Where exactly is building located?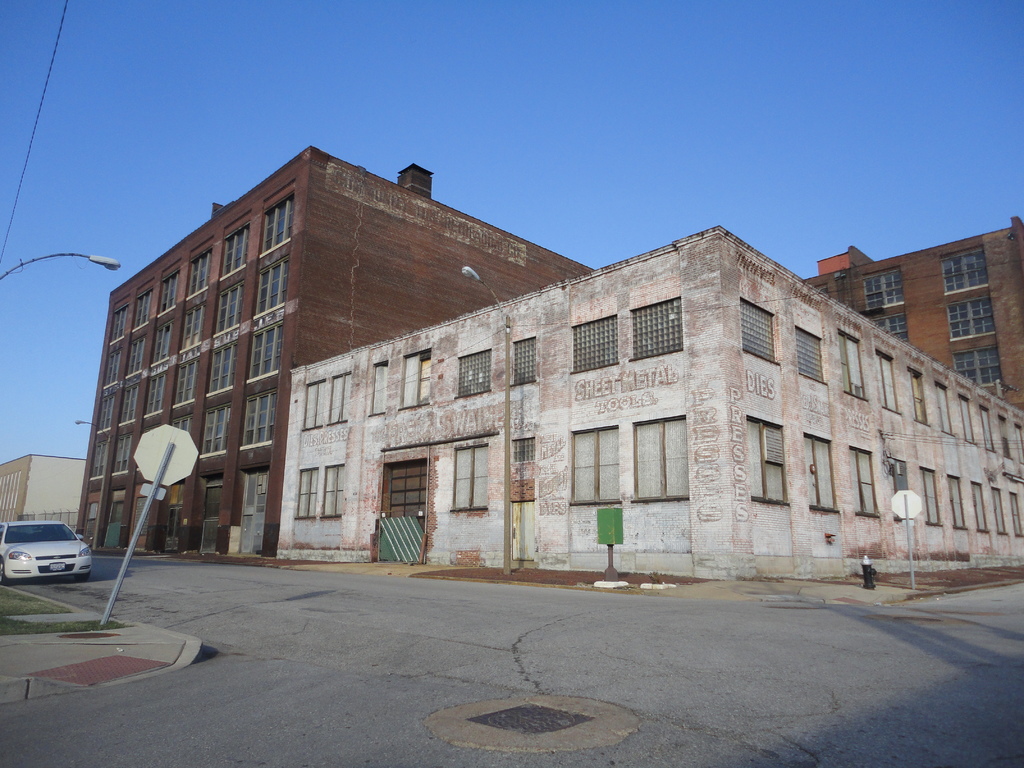
Its bounding box is <bbox>0, 454, 88, 538</bbox>.
